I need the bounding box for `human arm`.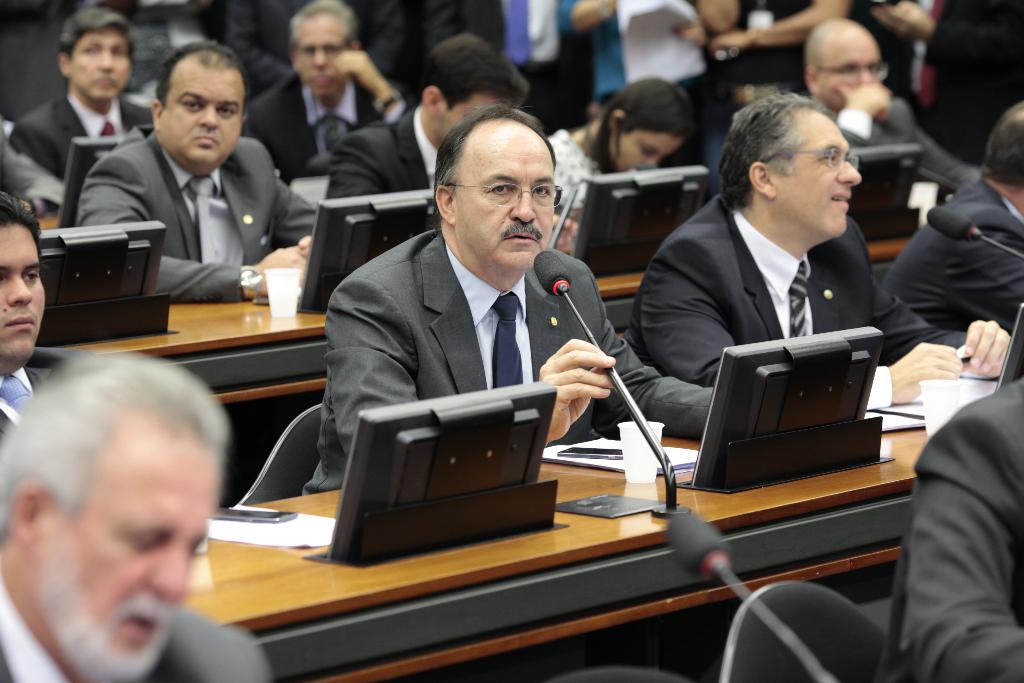
Here it is: region(885, 397, 1009, 664).
